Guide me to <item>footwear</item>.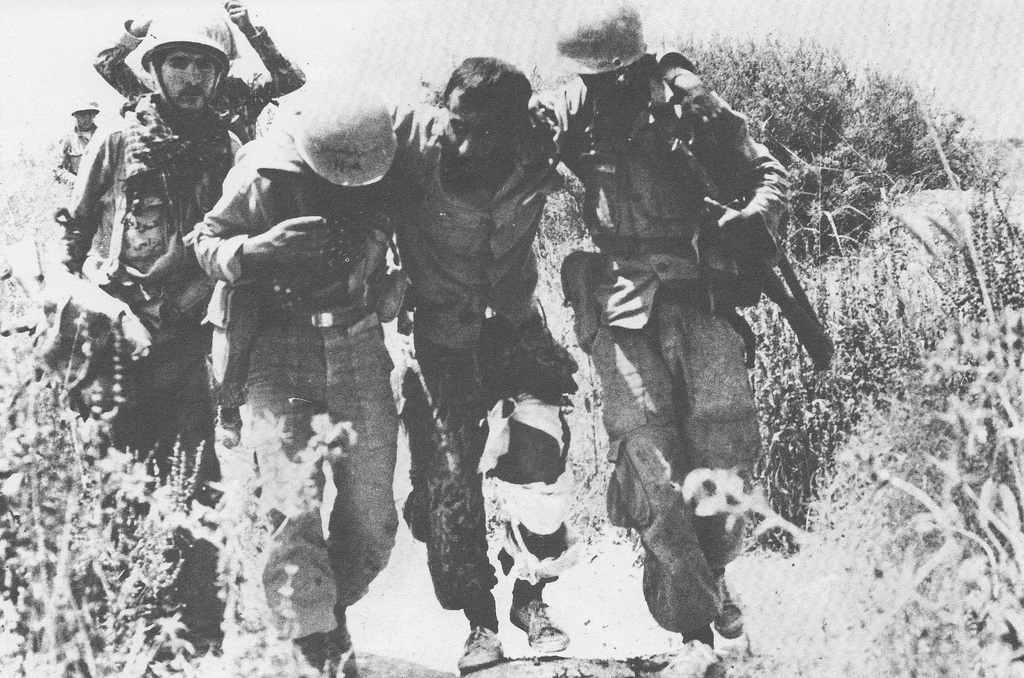
Guidance: (x1=497, y1=602, x2=574, y2=656).
